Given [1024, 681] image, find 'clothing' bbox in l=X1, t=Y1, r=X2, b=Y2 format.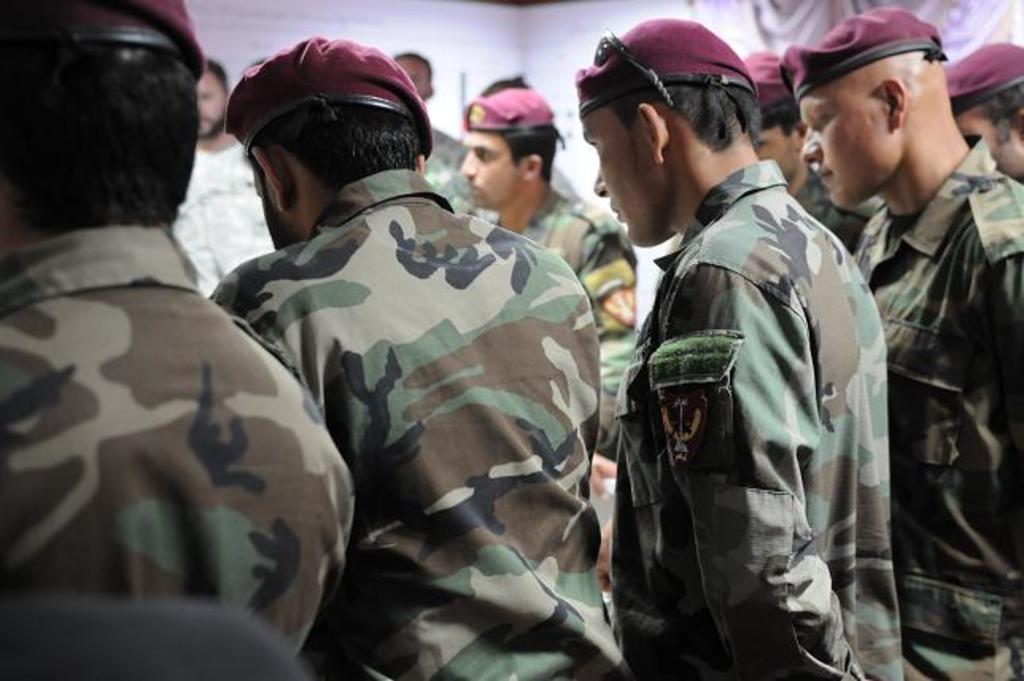
l=170, t=138, r=267, b=291.
